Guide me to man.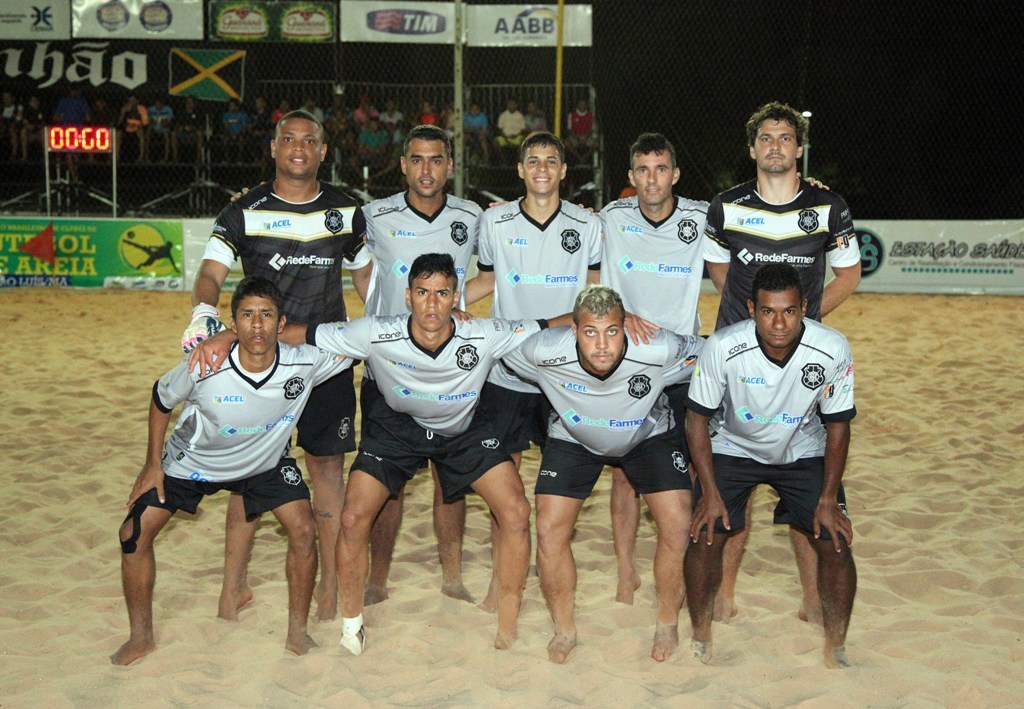
Guidance: l=701, t=98, r=862, b=626.
